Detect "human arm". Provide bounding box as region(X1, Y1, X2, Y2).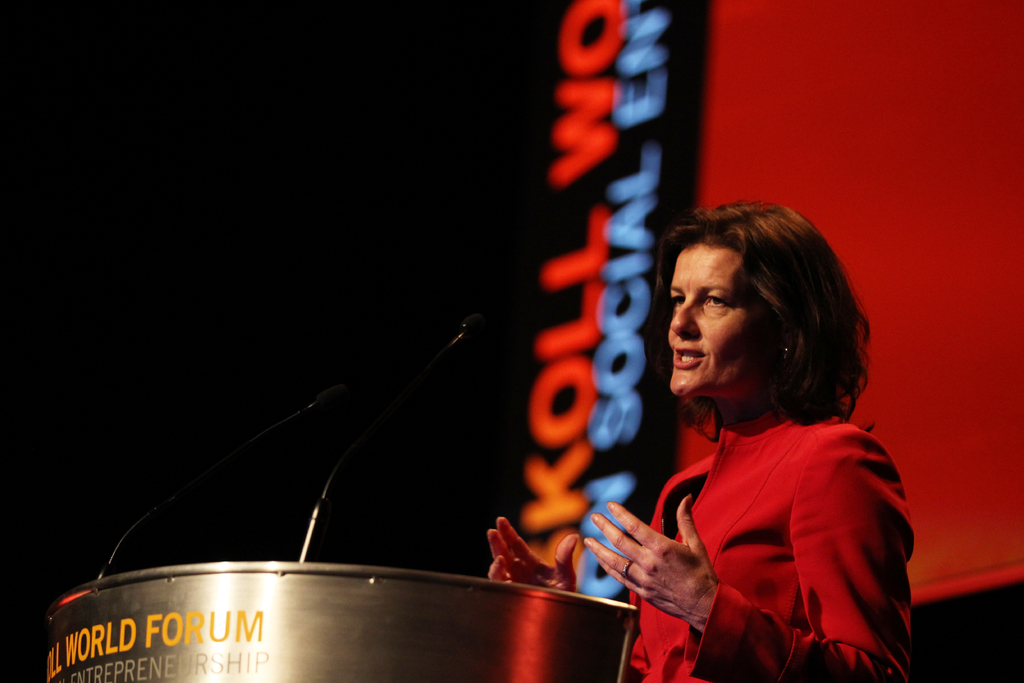
region(584, 424, 902, 682).
